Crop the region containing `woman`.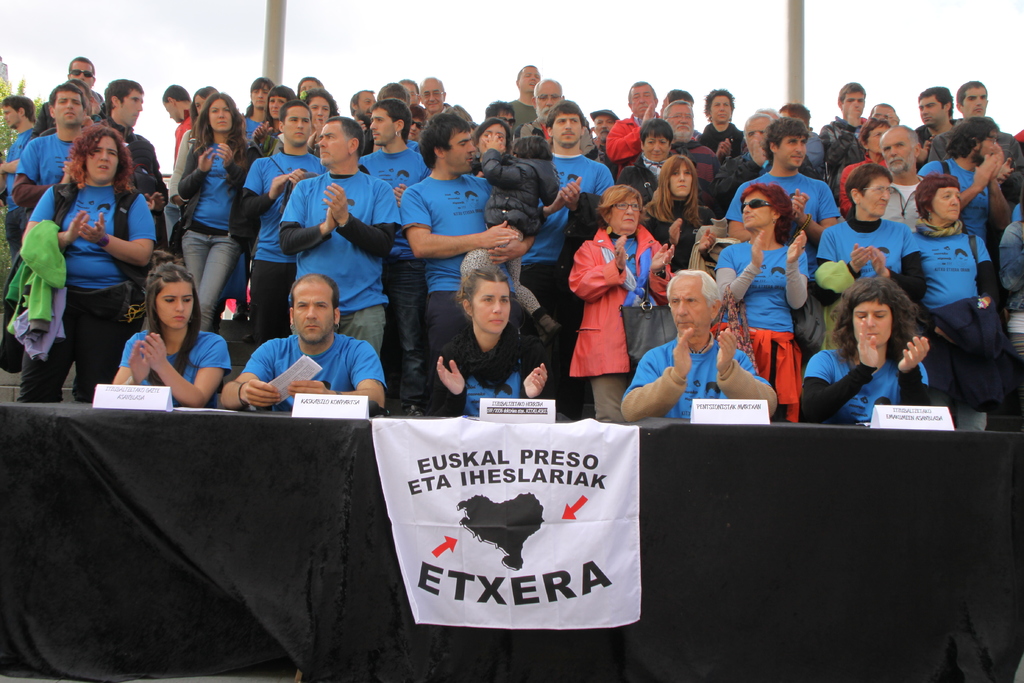
Crop region: select_region(110, 261, 228, 407).
